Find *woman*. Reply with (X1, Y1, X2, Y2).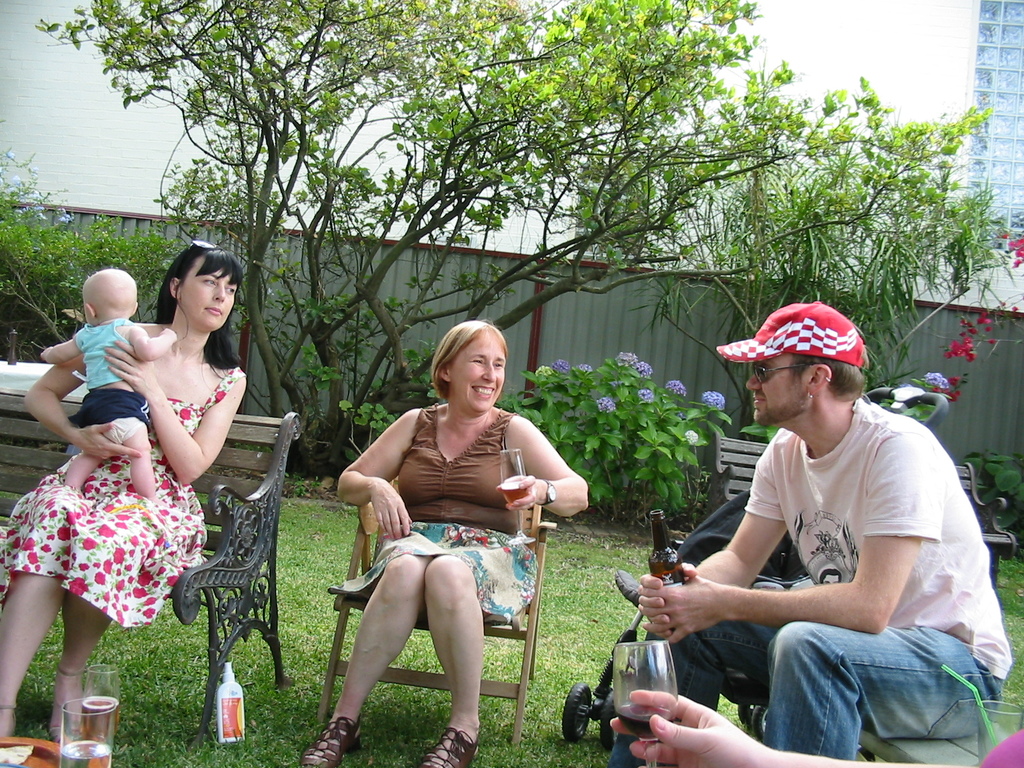
(0, 240, 252, 739).
